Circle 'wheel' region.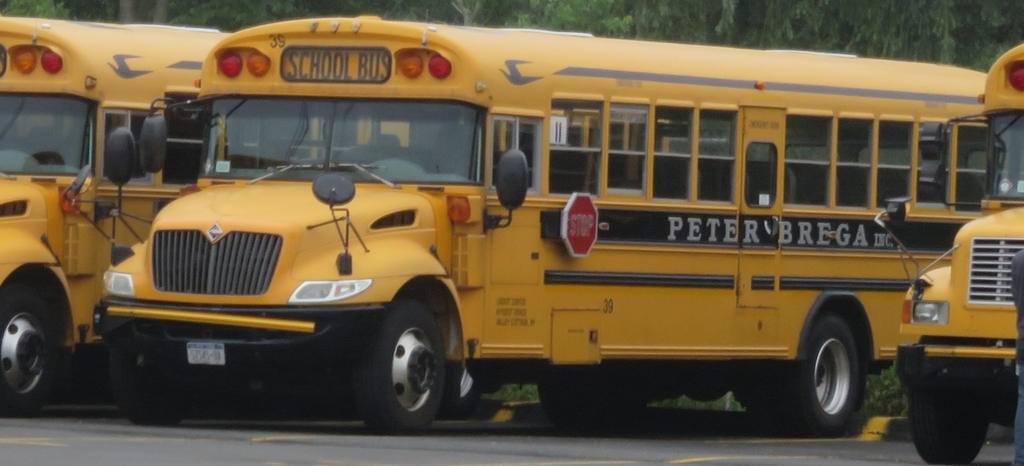
Region: detection(109, 317, 191, 427).
